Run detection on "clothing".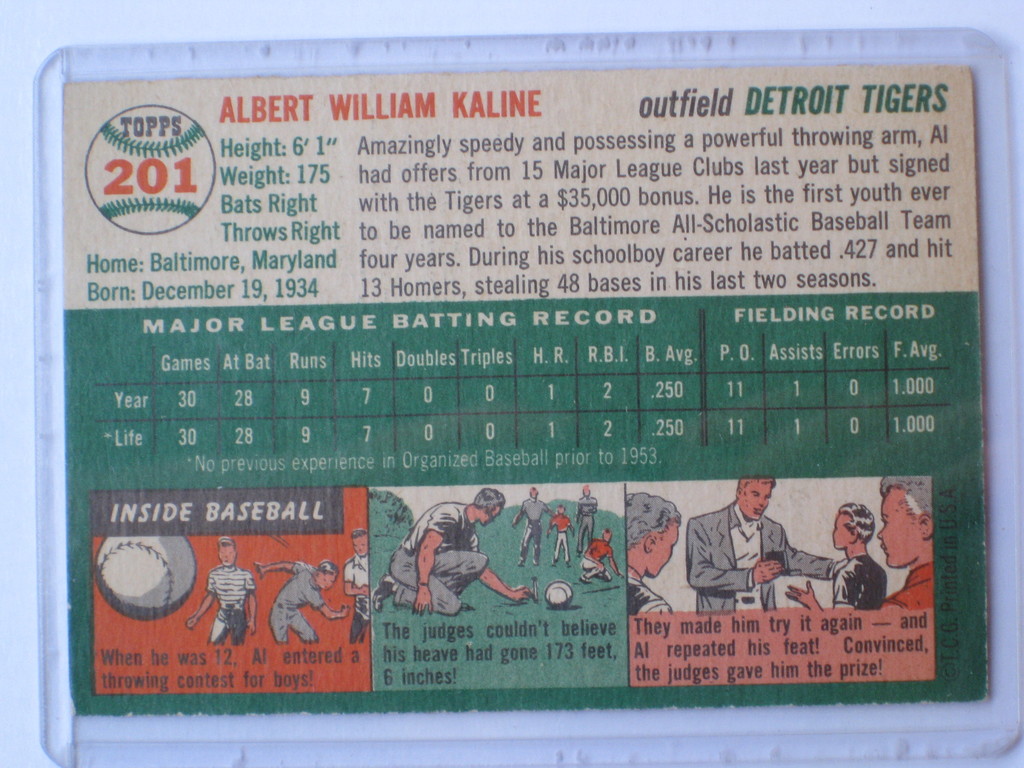
Result: pyautogui.locateOnScreen(625, 577, 669, 609).
